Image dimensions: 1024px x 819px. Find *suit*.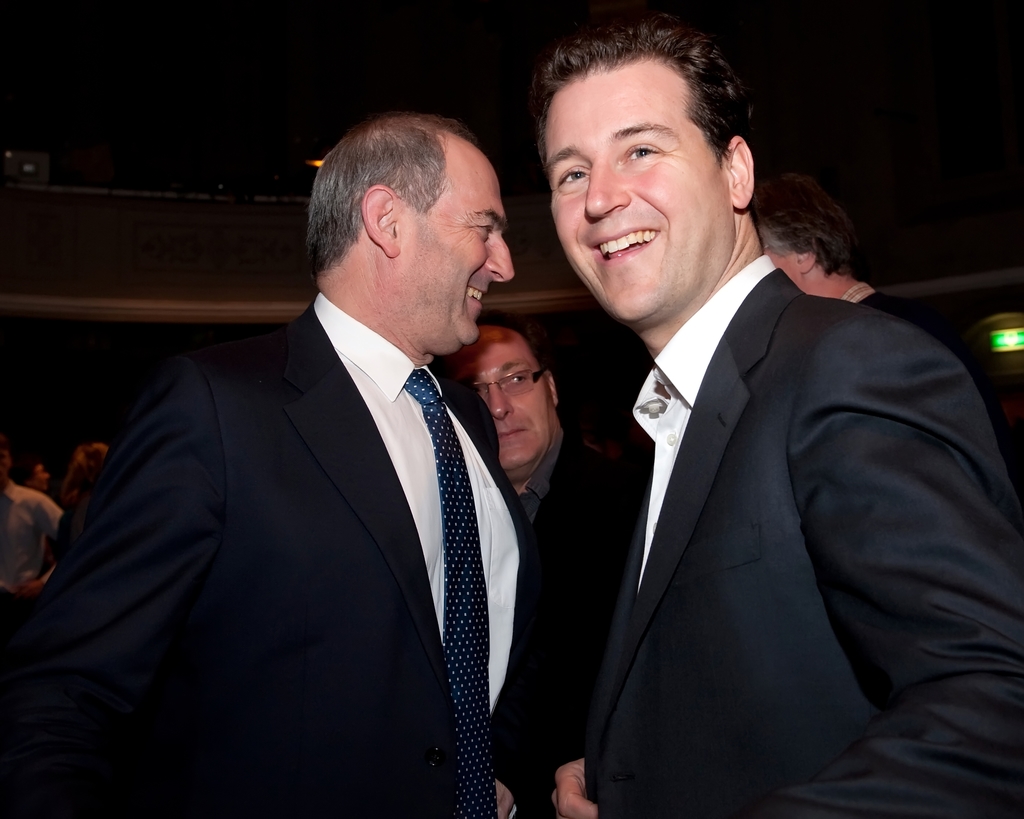
[x1=503, y1=427, x2=617, y2=818].
